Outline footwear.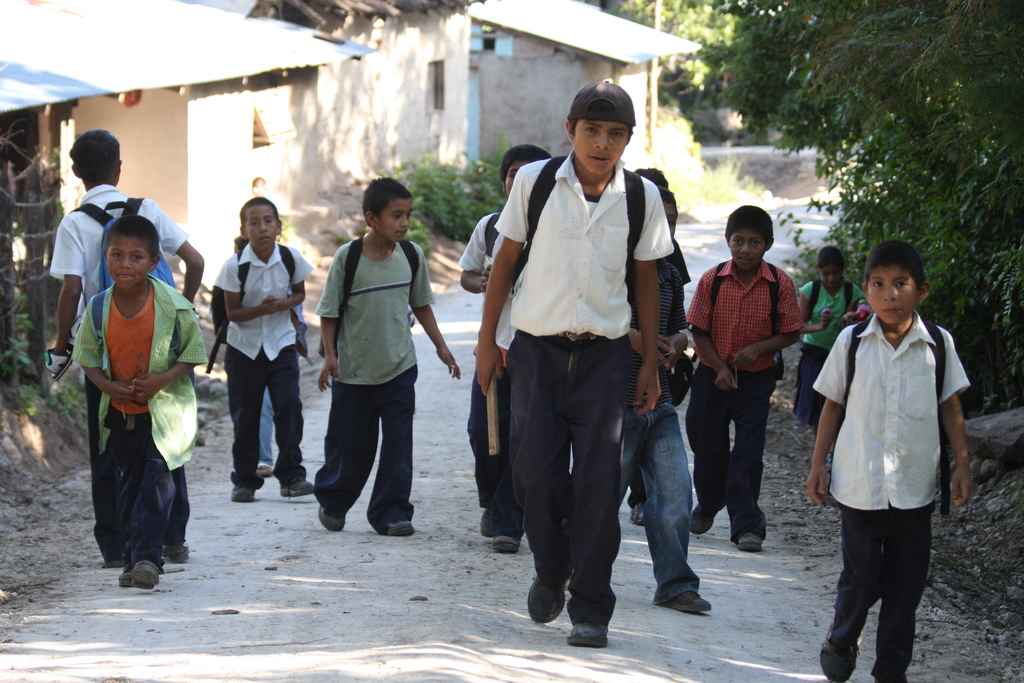
Outline: bbox=[733, 528, 763, 553].
